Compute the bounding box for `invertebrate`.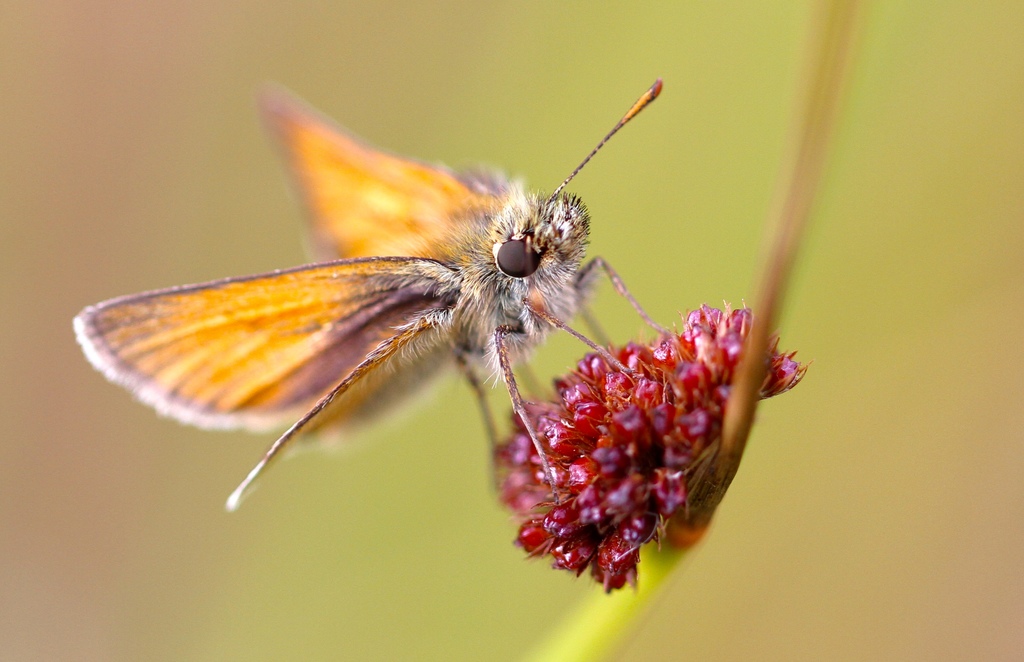
68, 74, 684, 511.
